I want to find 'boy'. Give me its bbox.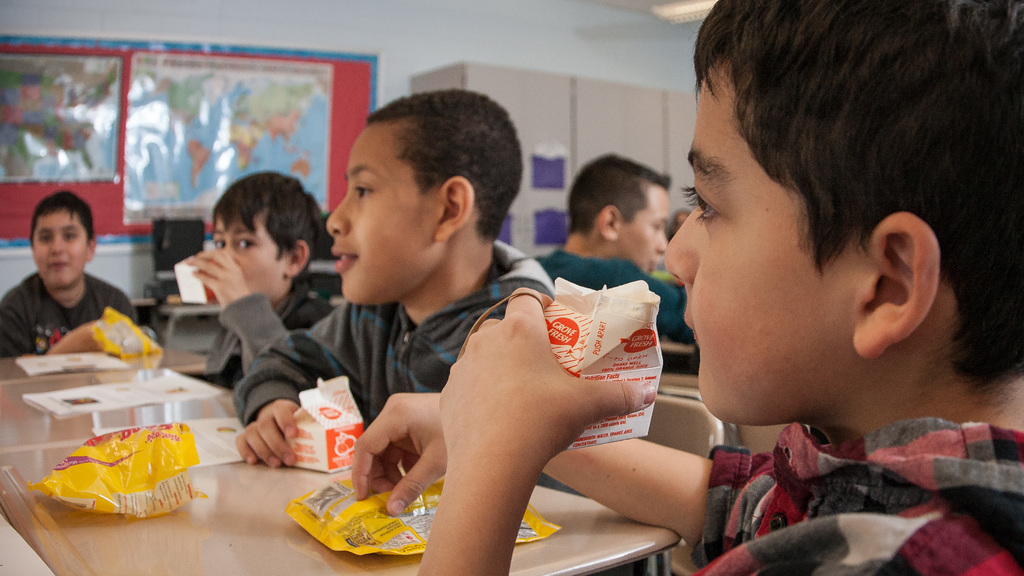
520/154/703/346.
